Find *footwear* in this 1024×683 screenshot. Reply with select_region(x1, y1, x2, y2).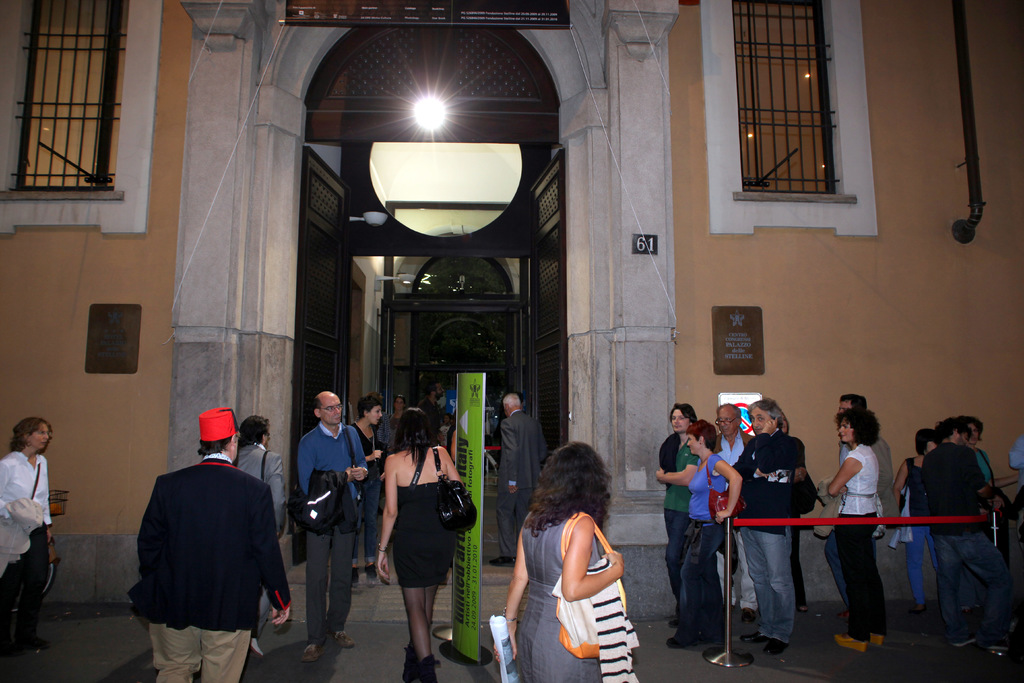
select_region(346, 562, 364, 588).
